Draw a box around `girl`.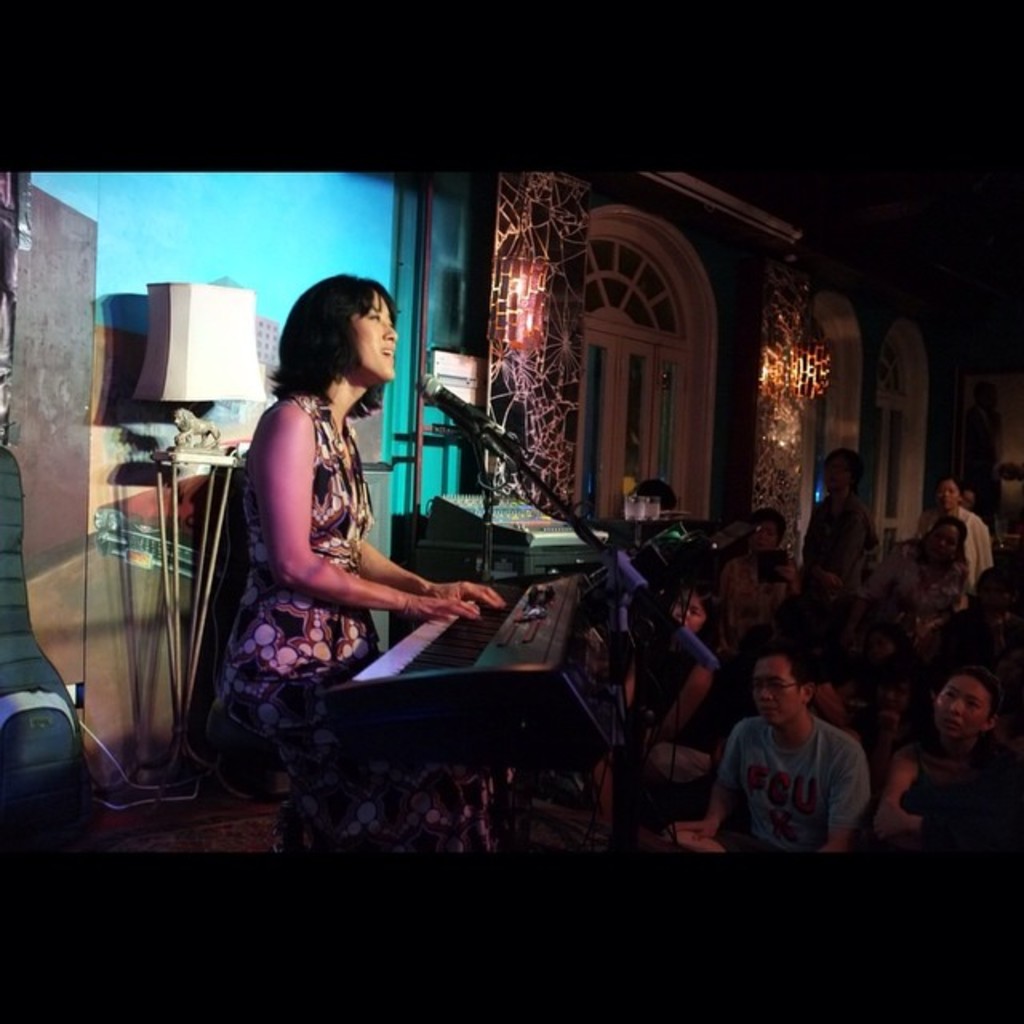
region(216, 275, 509, 856).
